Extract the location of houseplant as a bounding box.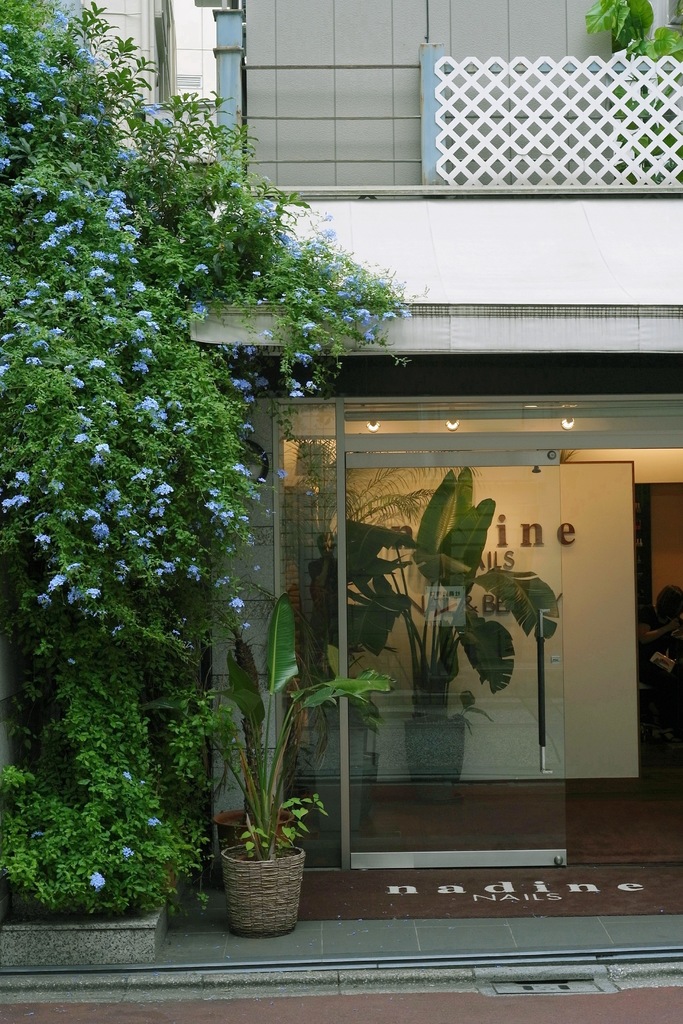
(left=579, top=0, right=682, bottom=184).
